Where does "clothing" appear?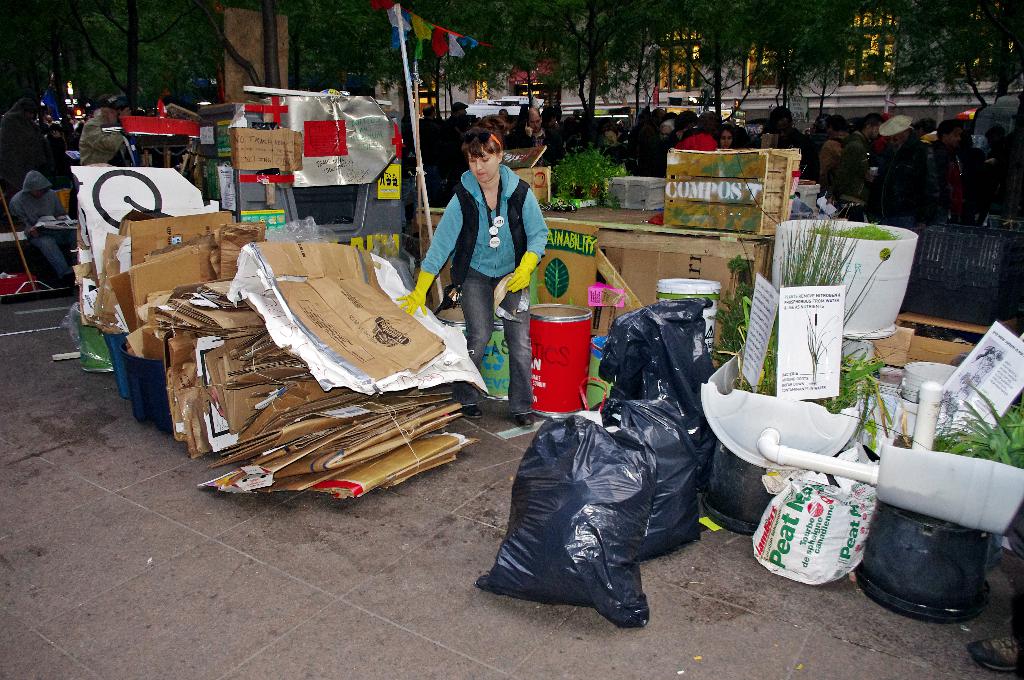
Appears at select_region(0, 99, 58, 174).
